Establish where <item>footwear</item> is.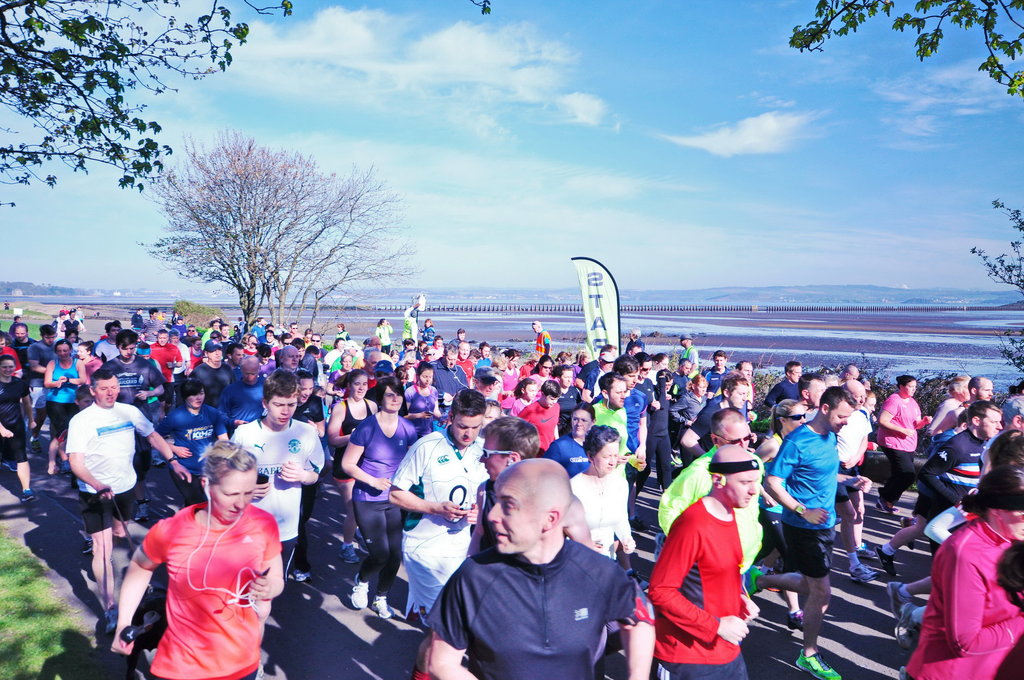
Established at <region>348, 569, 365, 610</region>.
